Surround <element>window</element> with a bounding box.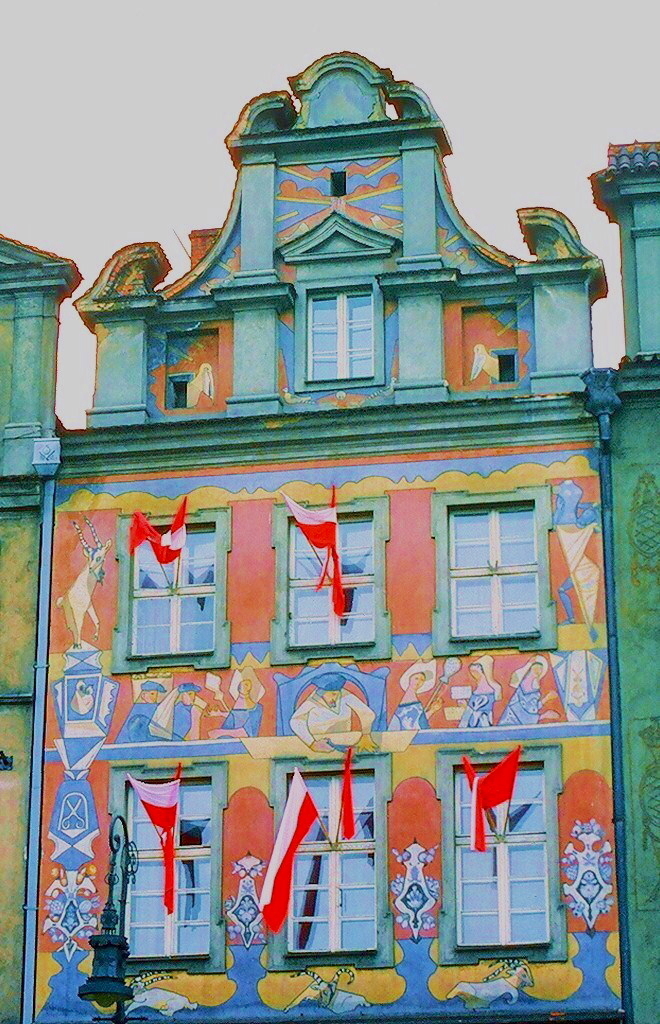
select_region(127, 776, 217, 962).
